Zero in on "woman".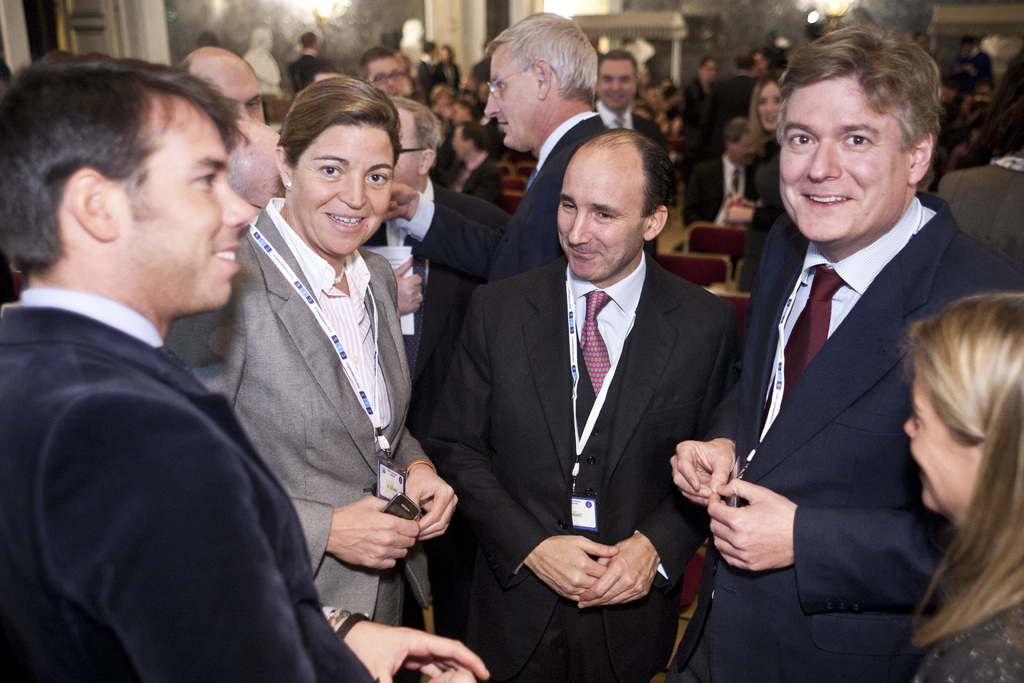
Zeroed in: bbox=[721, 72, 786, 225].
